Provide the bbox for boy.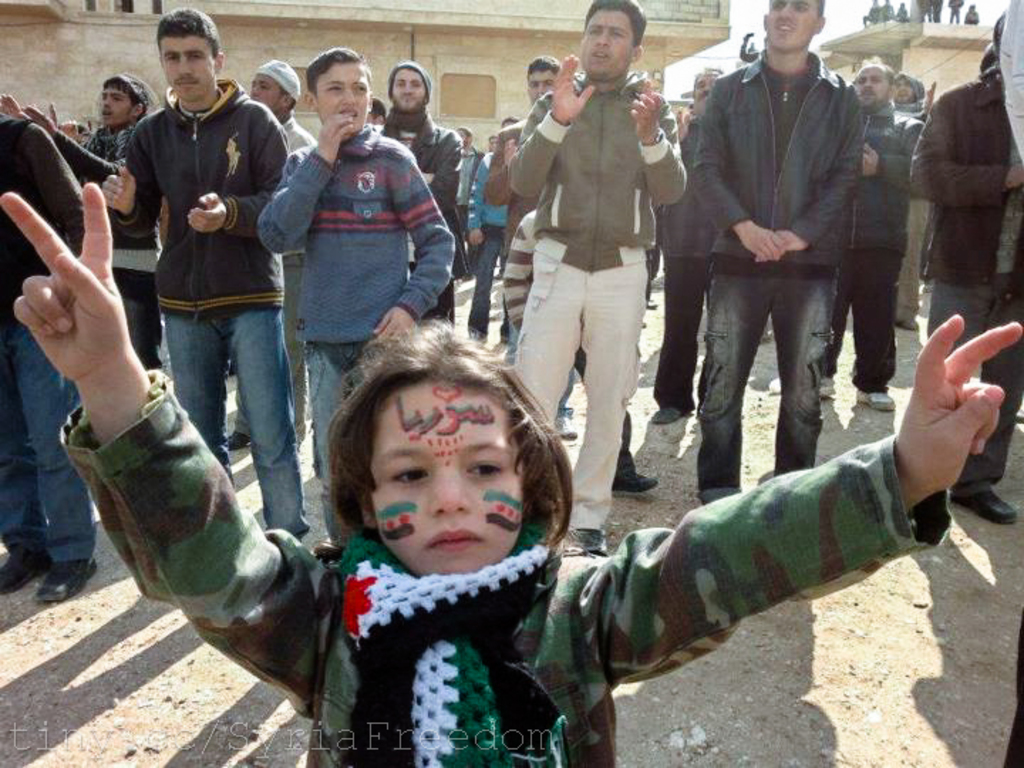
0, 181, 1020, 767.
